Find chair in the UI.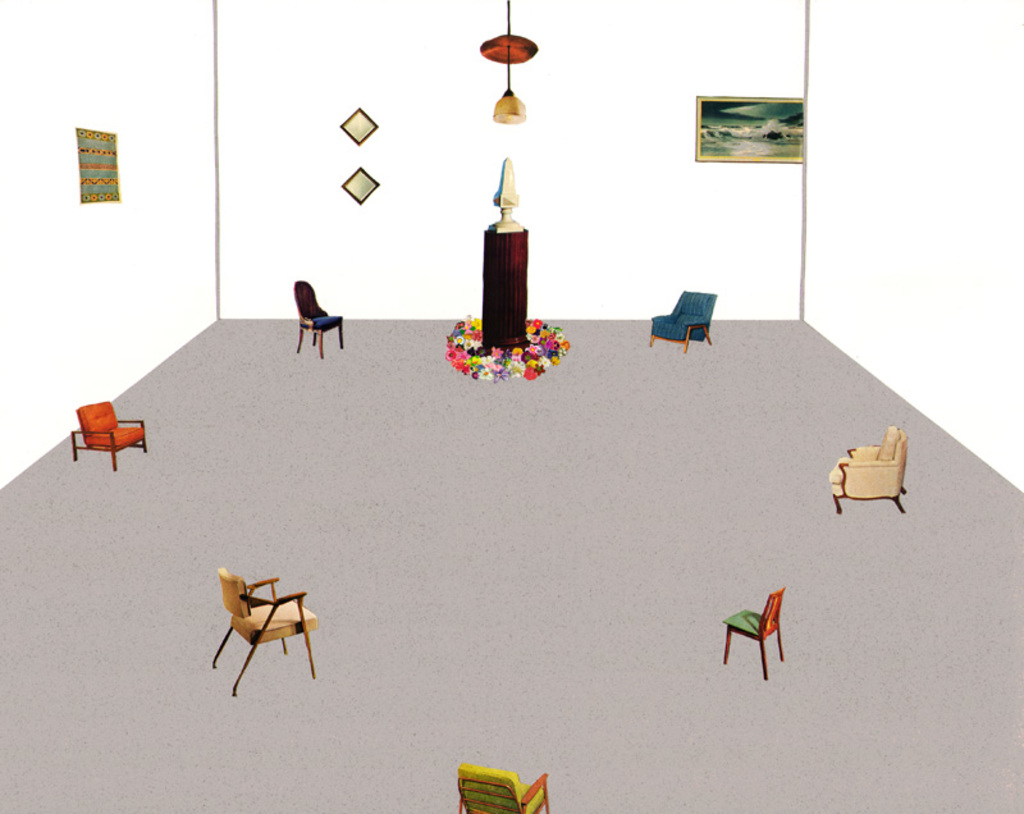
UI element at x1=192, y1=568, x2=320, y2=696.
